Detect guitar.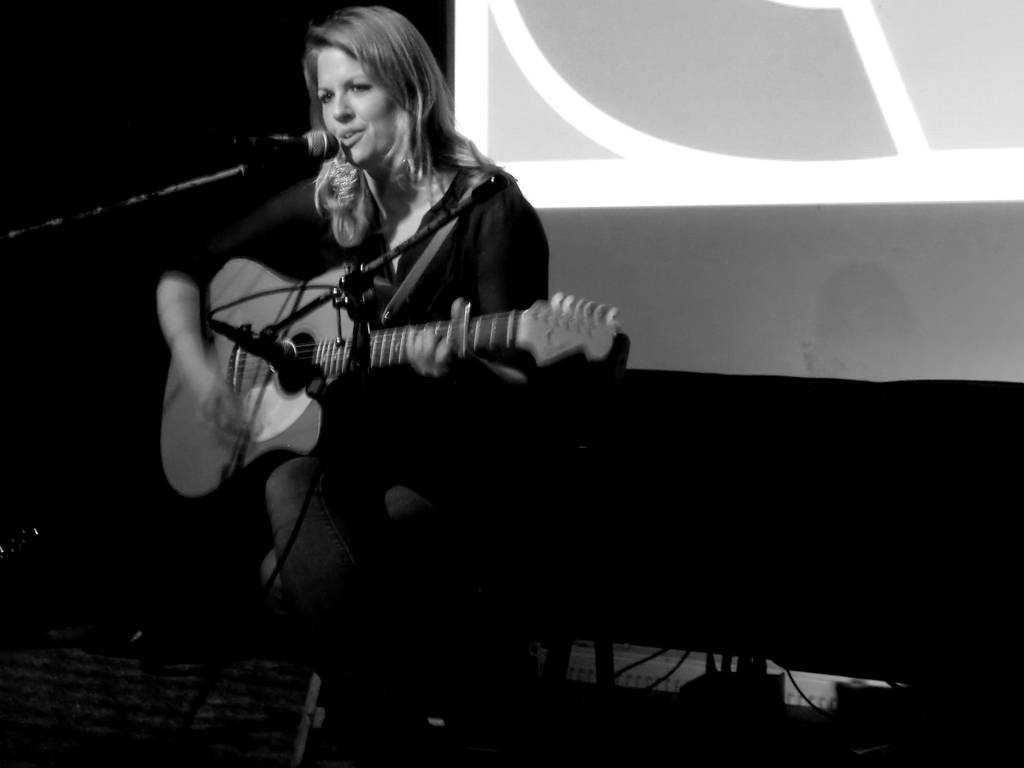
Detected at <region>148, 224, 620, 479</region>.
